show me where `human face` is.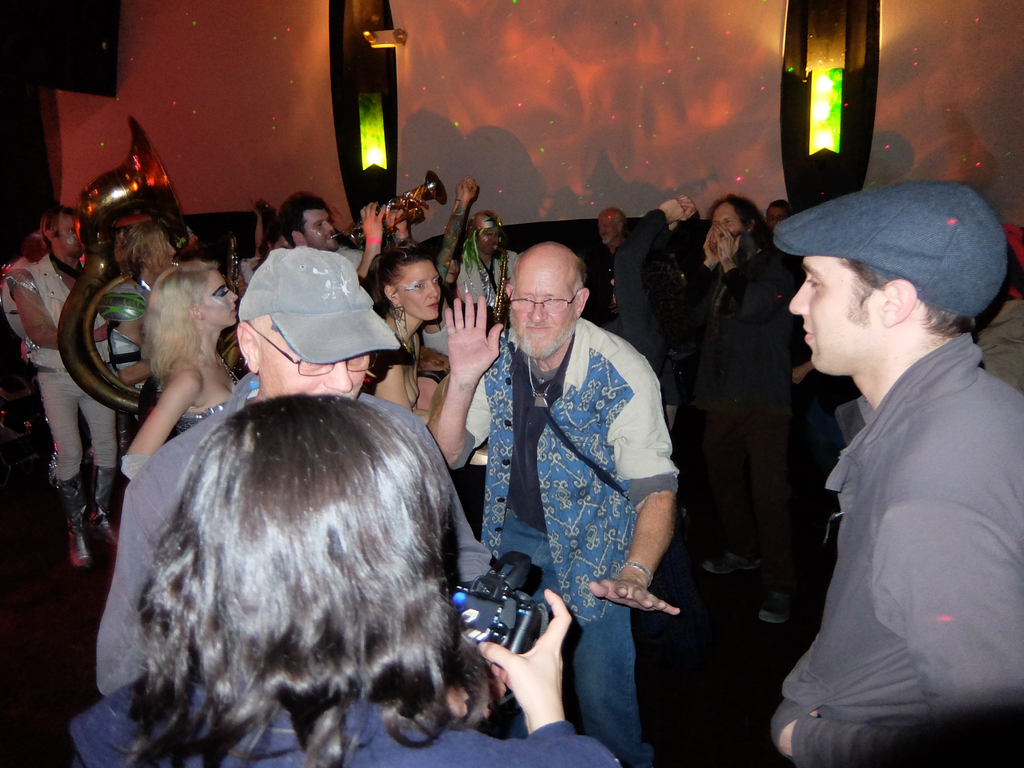
`human face` is at pyautogui.locateOnScreen(275, 237, 286, 248).
